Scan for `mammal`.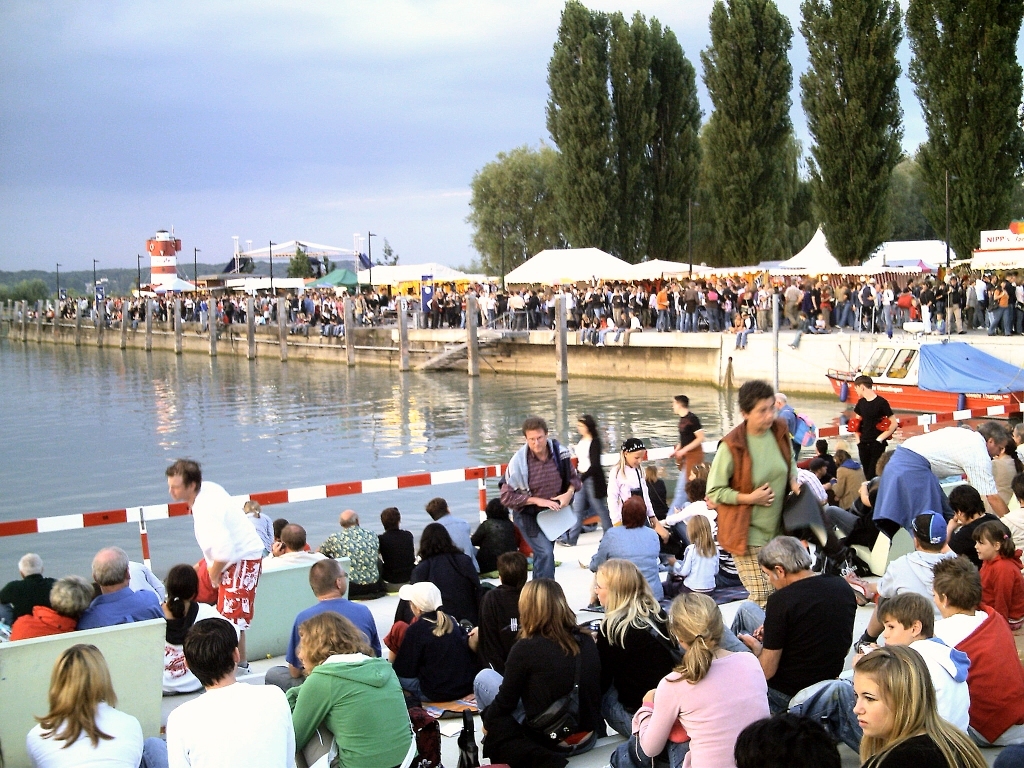
Scan result: <region>644, 464, 666, 510</region>.
